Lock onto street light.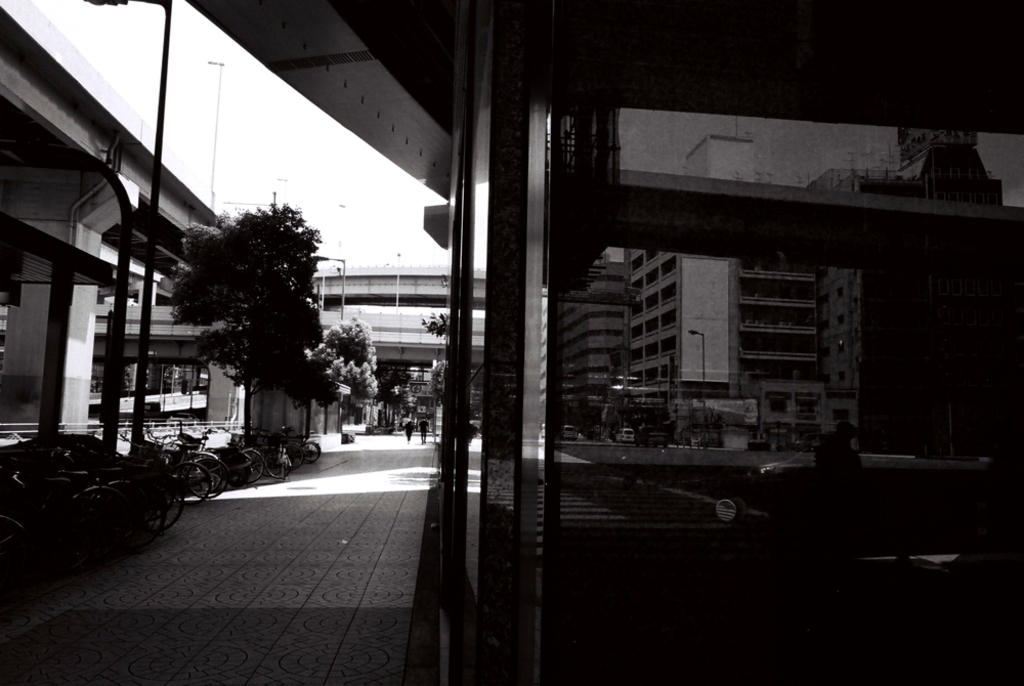
Locked: 204 61 224 210.
